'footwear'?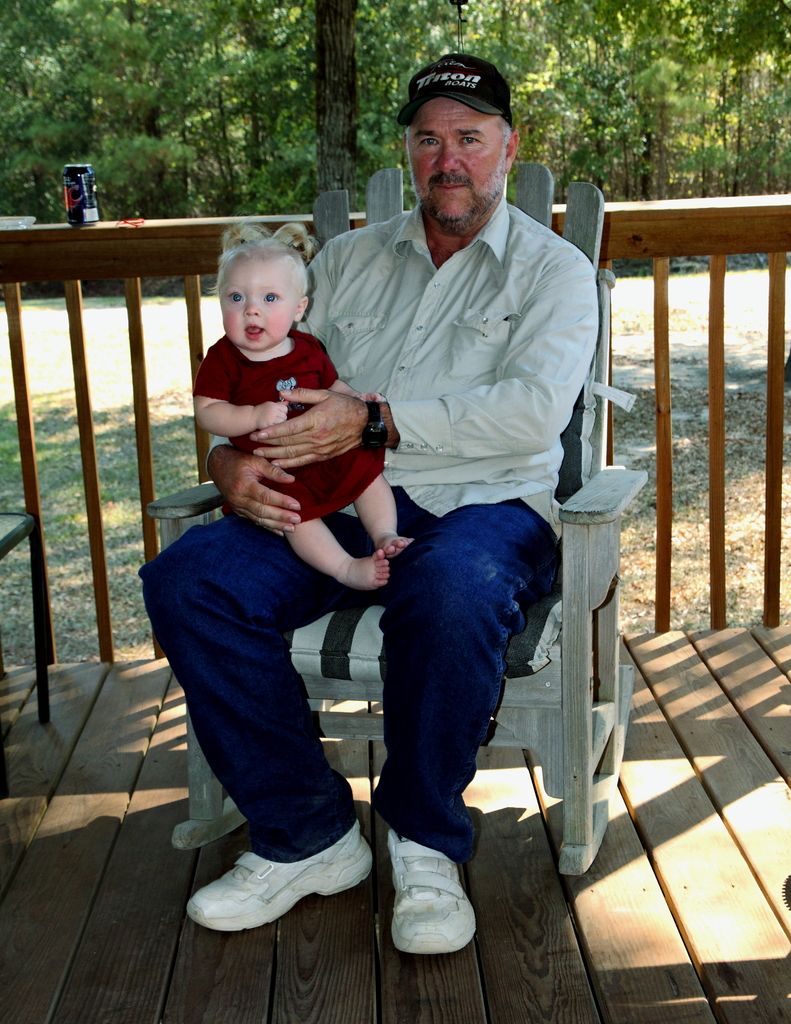
(x1=173, y1=830, x2=379, y2=948)
